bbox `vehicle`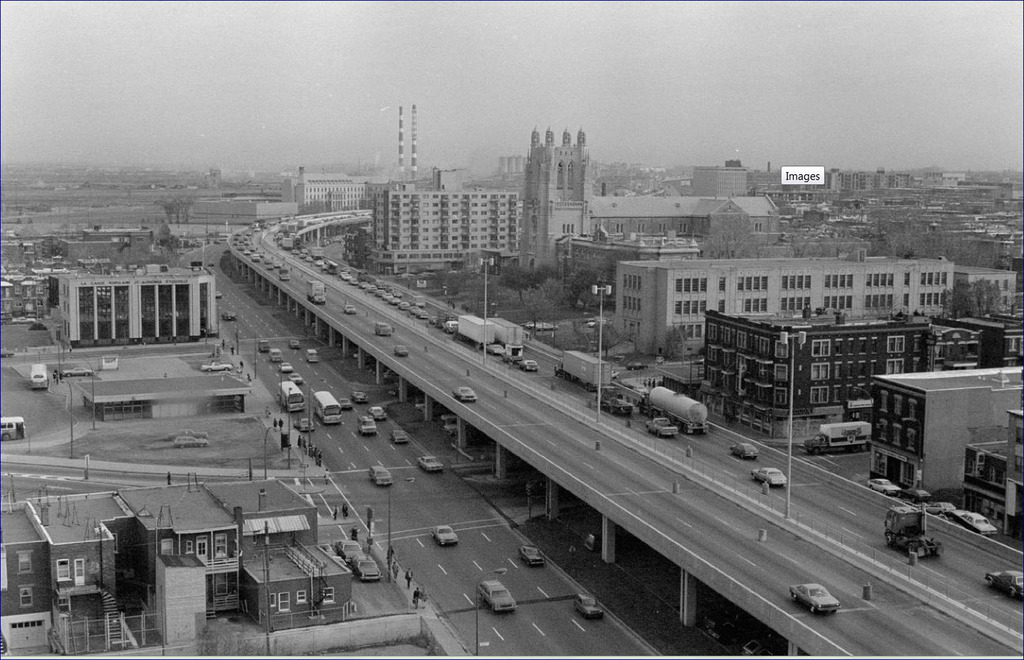
646, 417, 678, 435
